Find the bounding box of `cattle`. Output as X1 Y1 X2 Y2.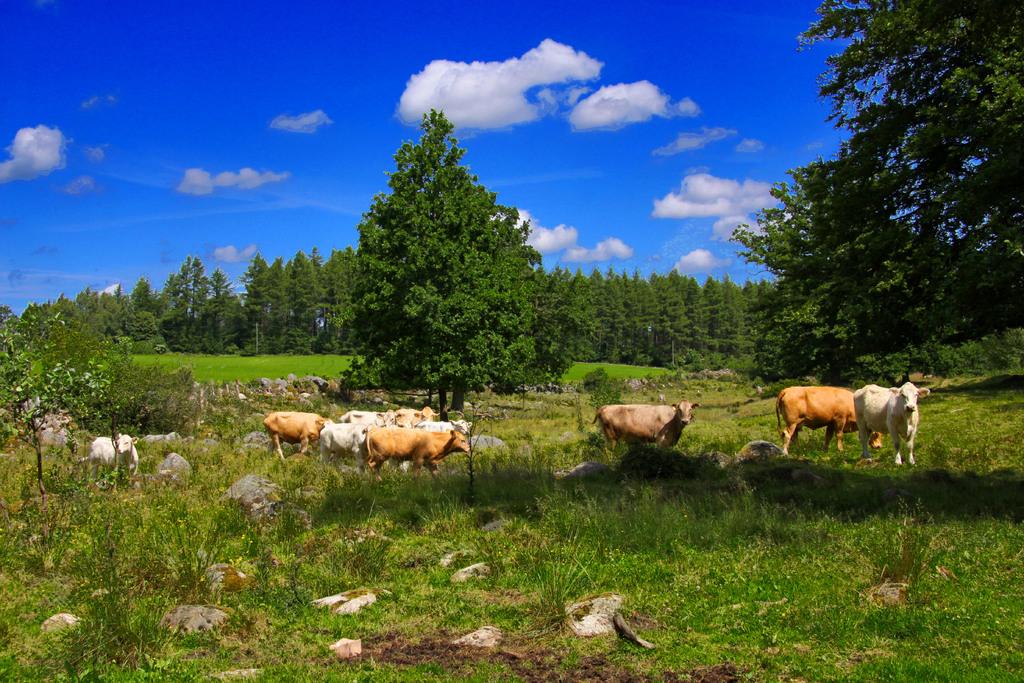
356 425 470 483.
